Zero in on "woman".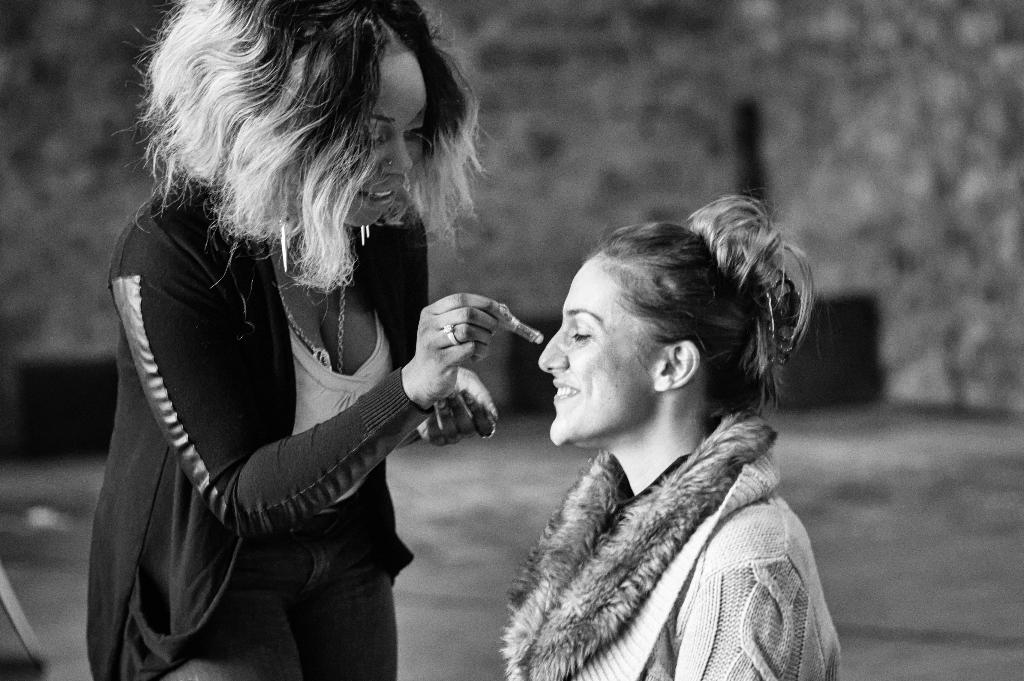
Zeroed in: select_region(504, 193, 844, 680).
